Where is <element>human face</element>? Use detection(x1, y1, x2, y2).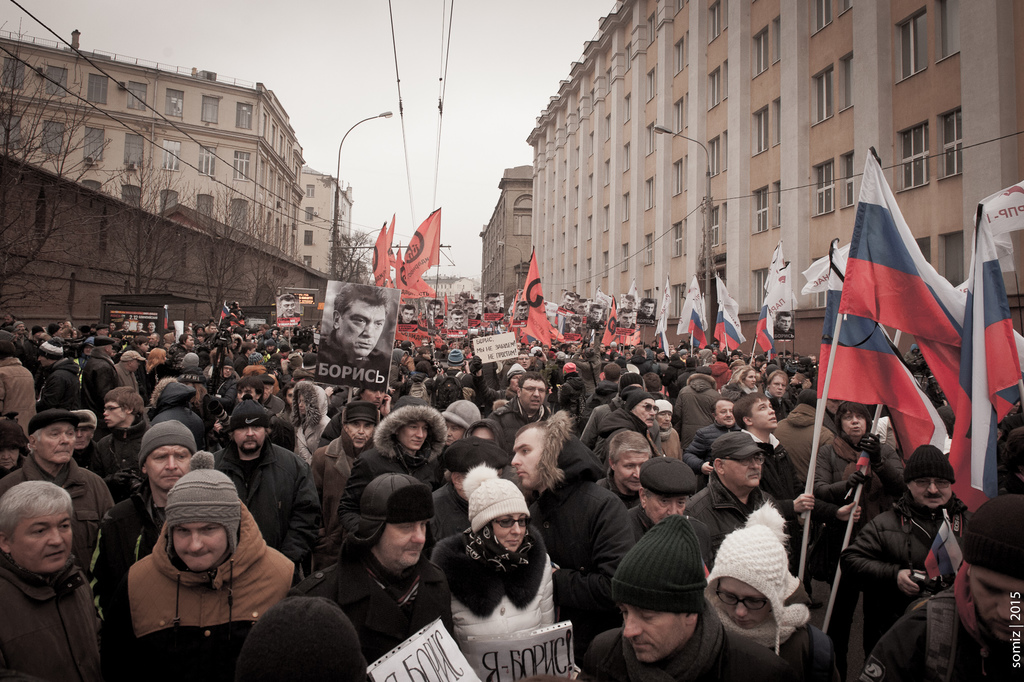
detection(593, 304, 604, 322).
